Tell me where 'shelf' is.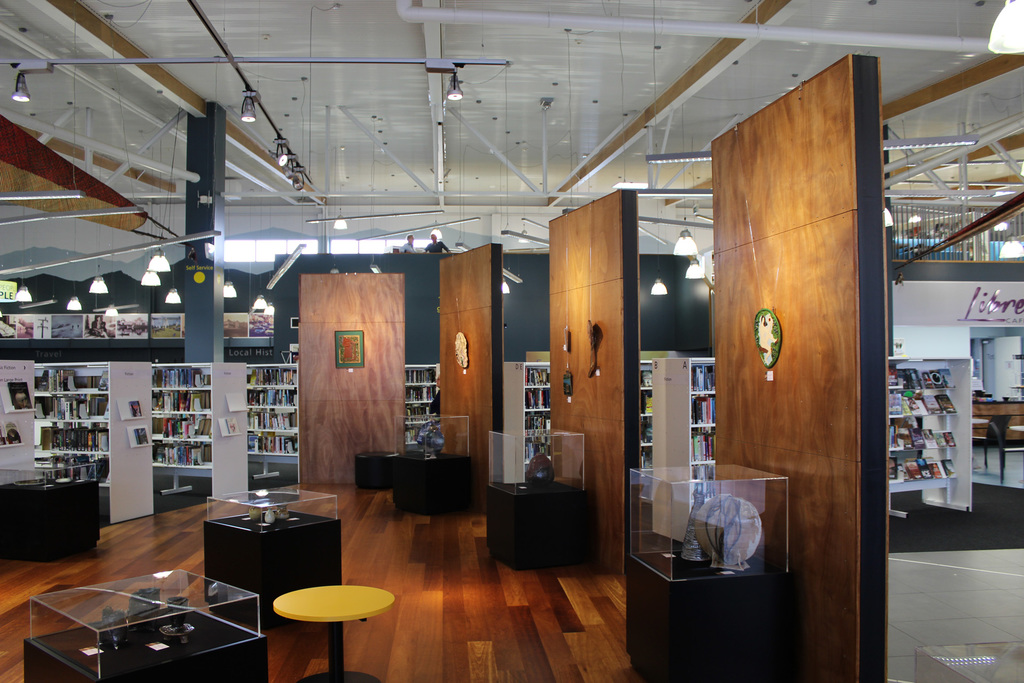
'shelf' is at (887,450,961,485).
